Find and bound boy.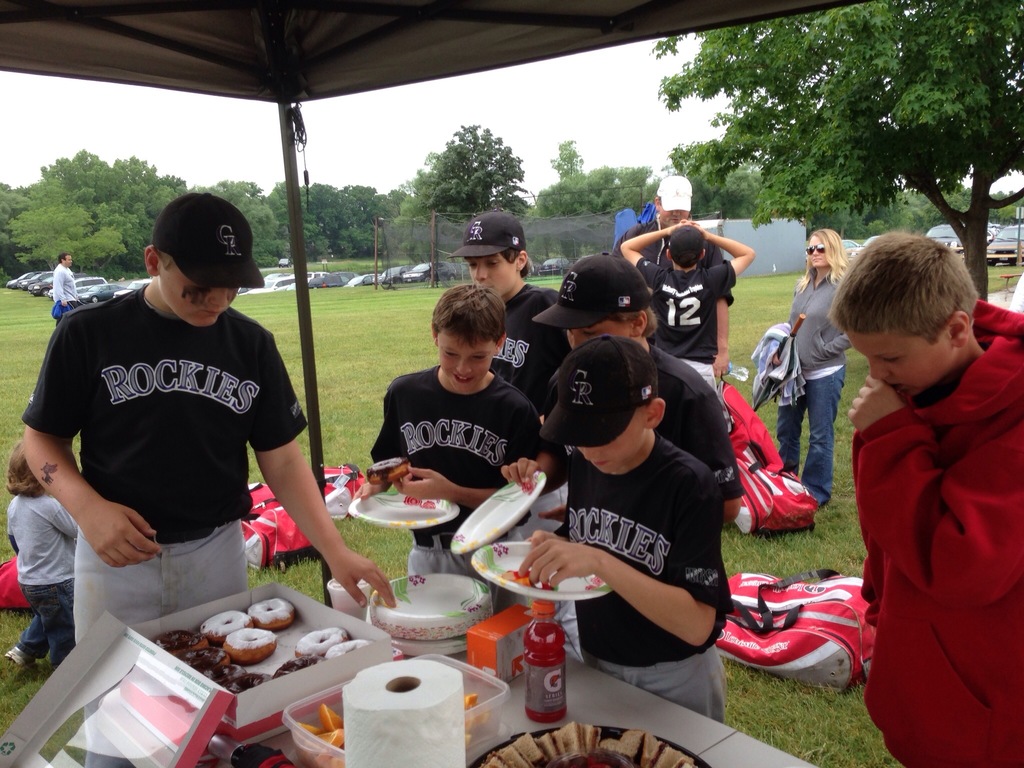
Bound: x1=509 y1=331 x2=738 y2=719.
